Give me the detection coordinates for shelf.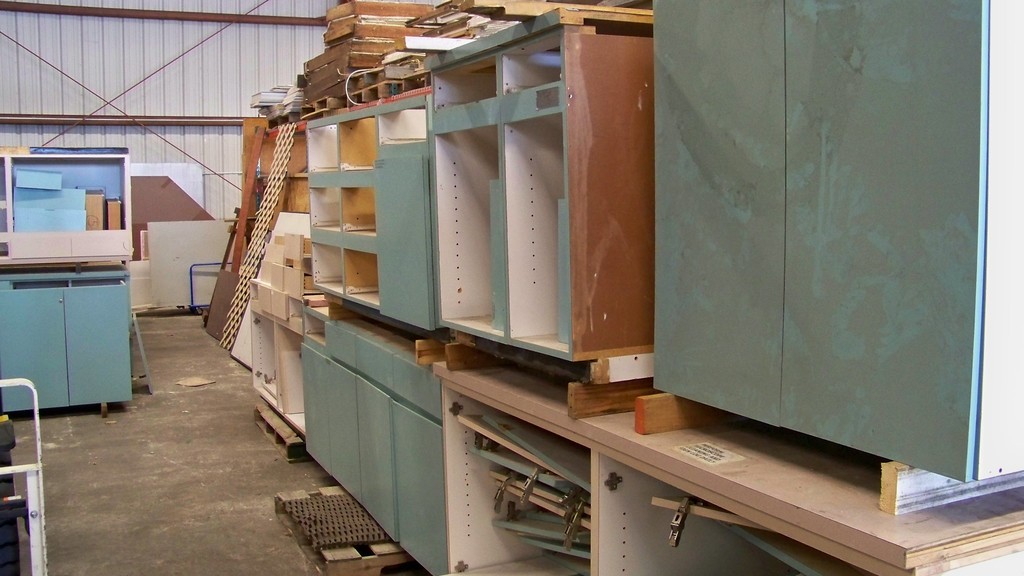
335 116 381 170.
